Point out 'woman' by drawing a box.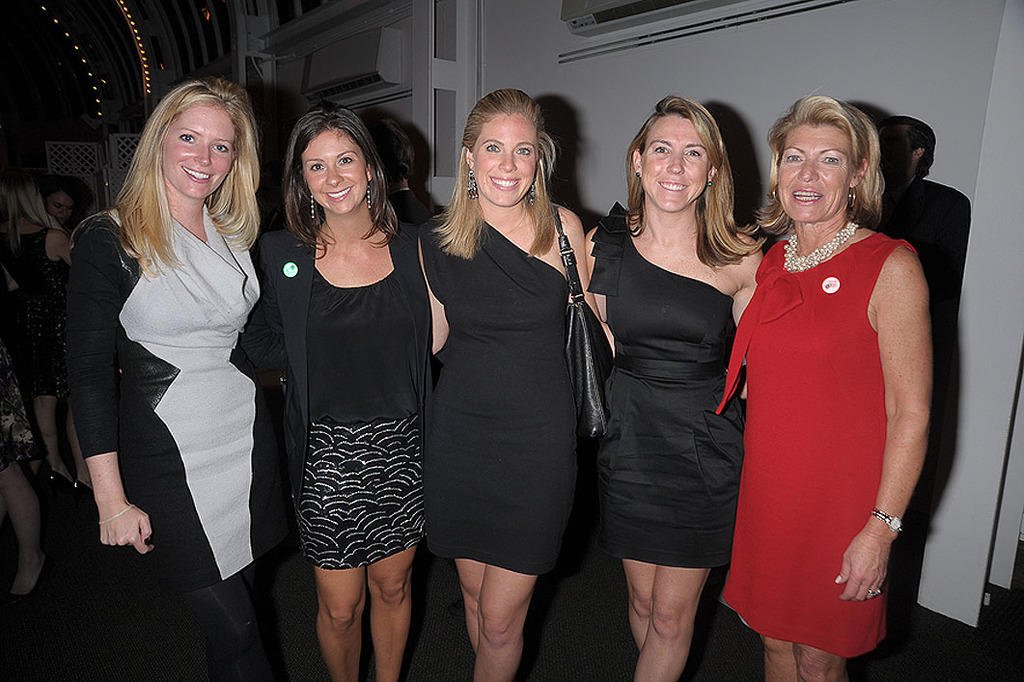
Rect(61, 83, 283, 645).
